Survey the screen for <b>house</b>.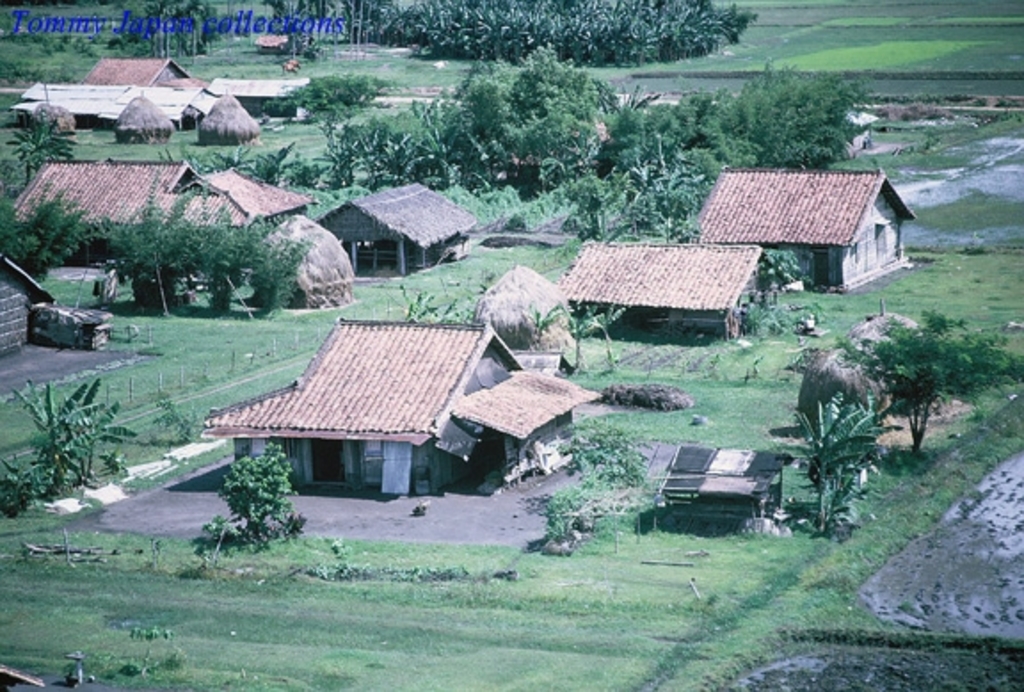
Survey found: select_region(199, 322, 606, 495).
